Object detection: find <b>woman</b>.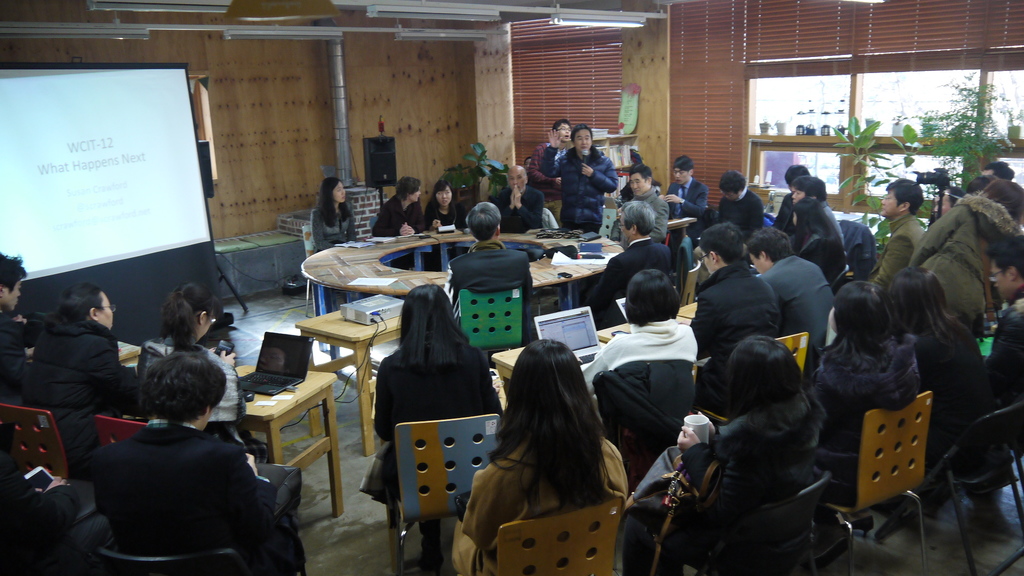
<bbox>428, 177, 467, 231</bbox>.
